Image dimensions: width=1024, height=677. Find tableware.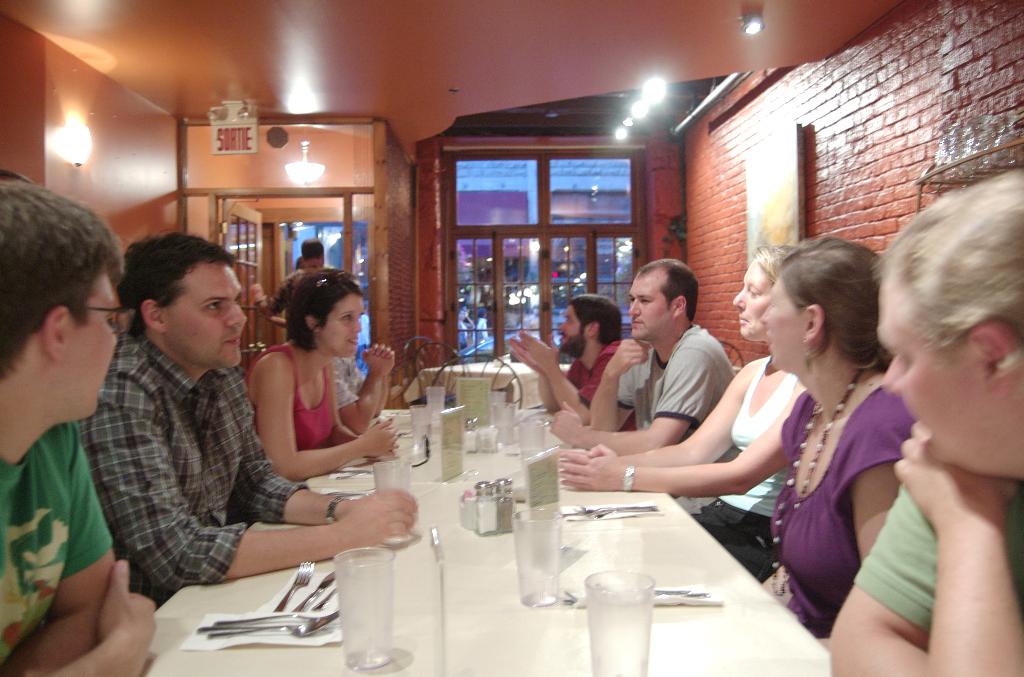
bbox=(486, 388, 508, 428).
